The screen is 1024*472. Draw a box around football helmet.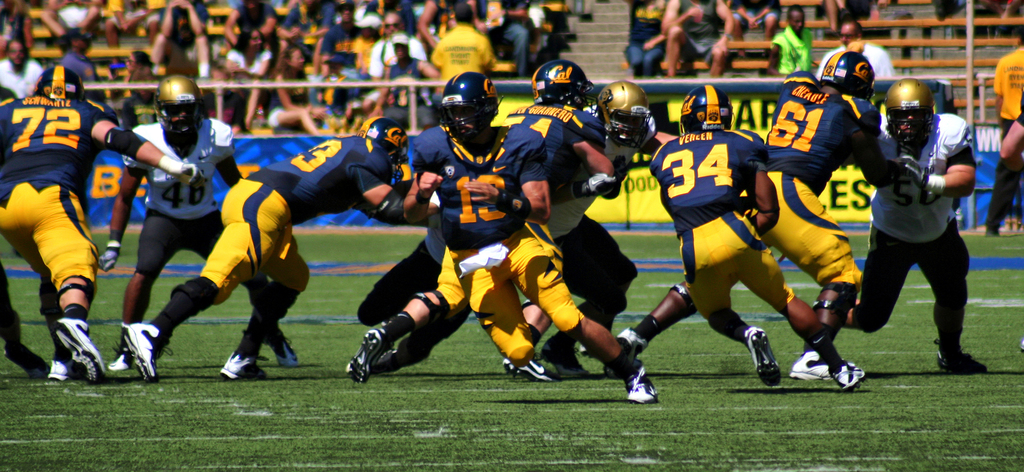
rect(357, 115, 412, 168).
